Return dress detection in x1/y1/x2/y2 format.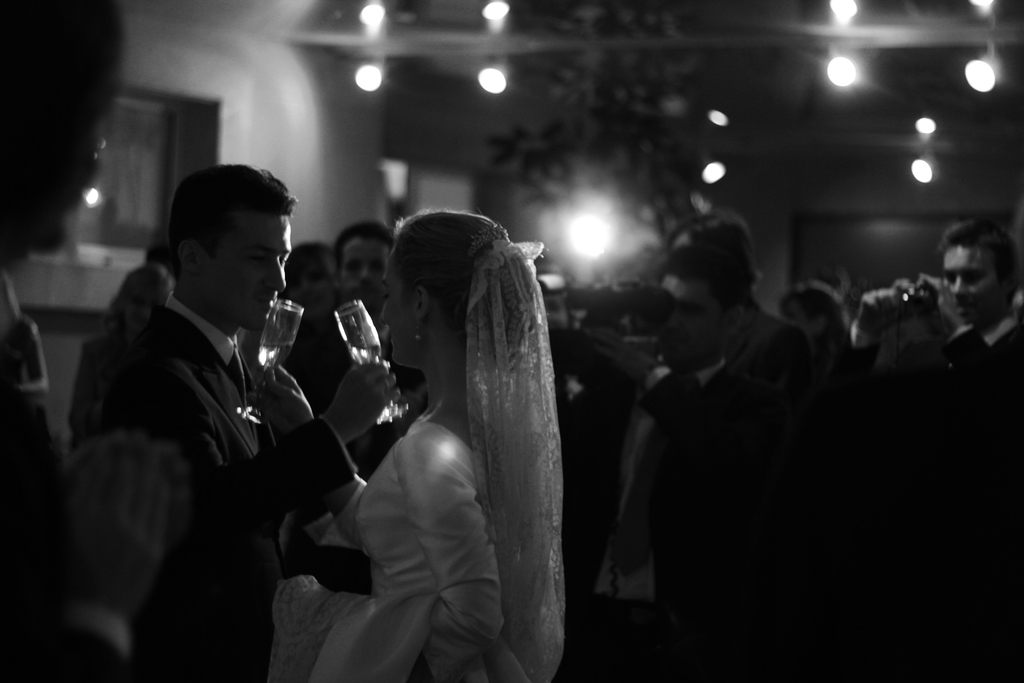
262/243/576/682.
